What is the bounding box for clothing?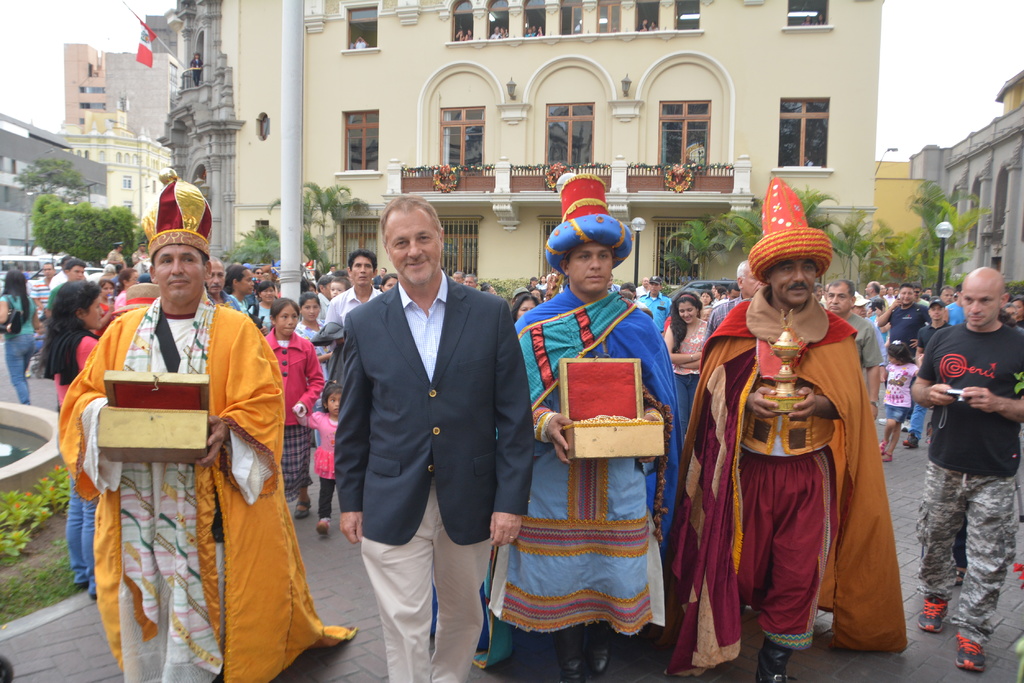
{"left": 61, "top": 285, "right": 355, "bottom": 682}.
